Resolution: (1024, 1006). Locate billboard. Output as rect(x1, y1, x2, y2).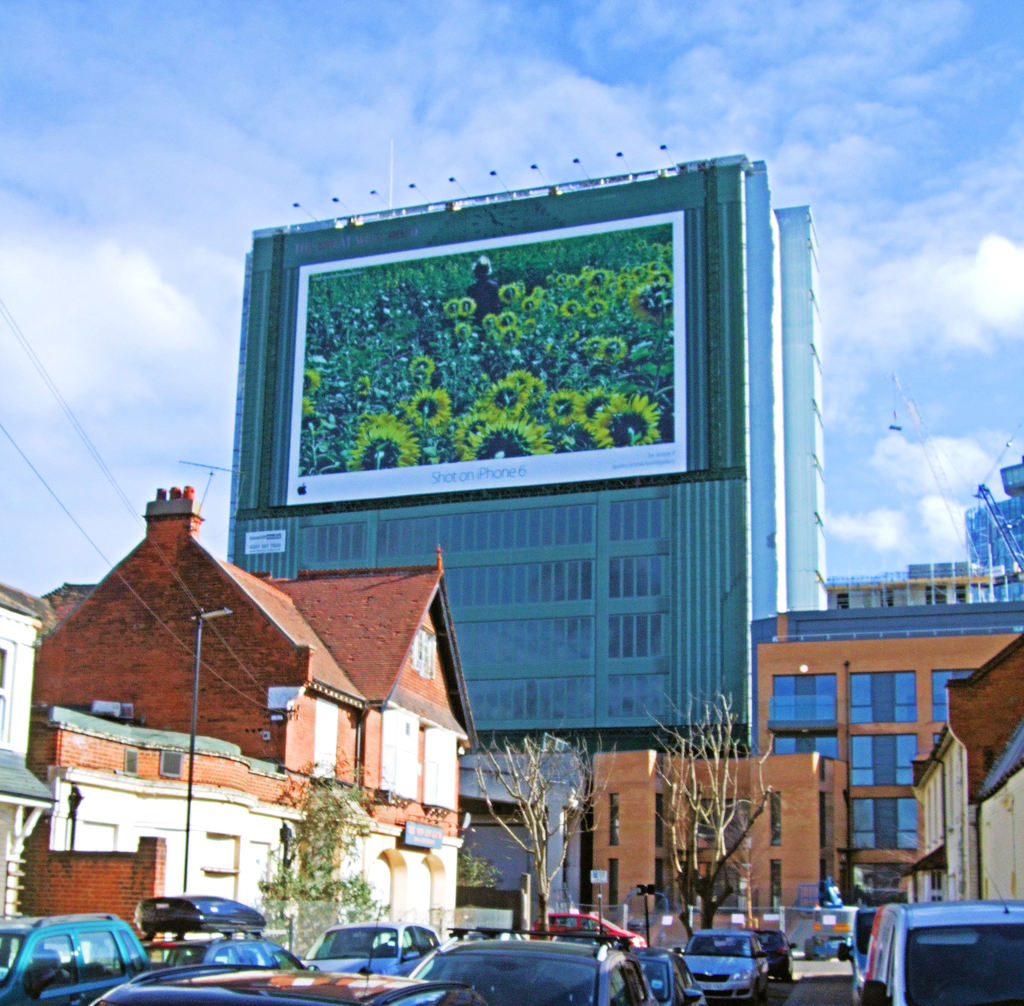
rect(396, 820, 447, 843).
